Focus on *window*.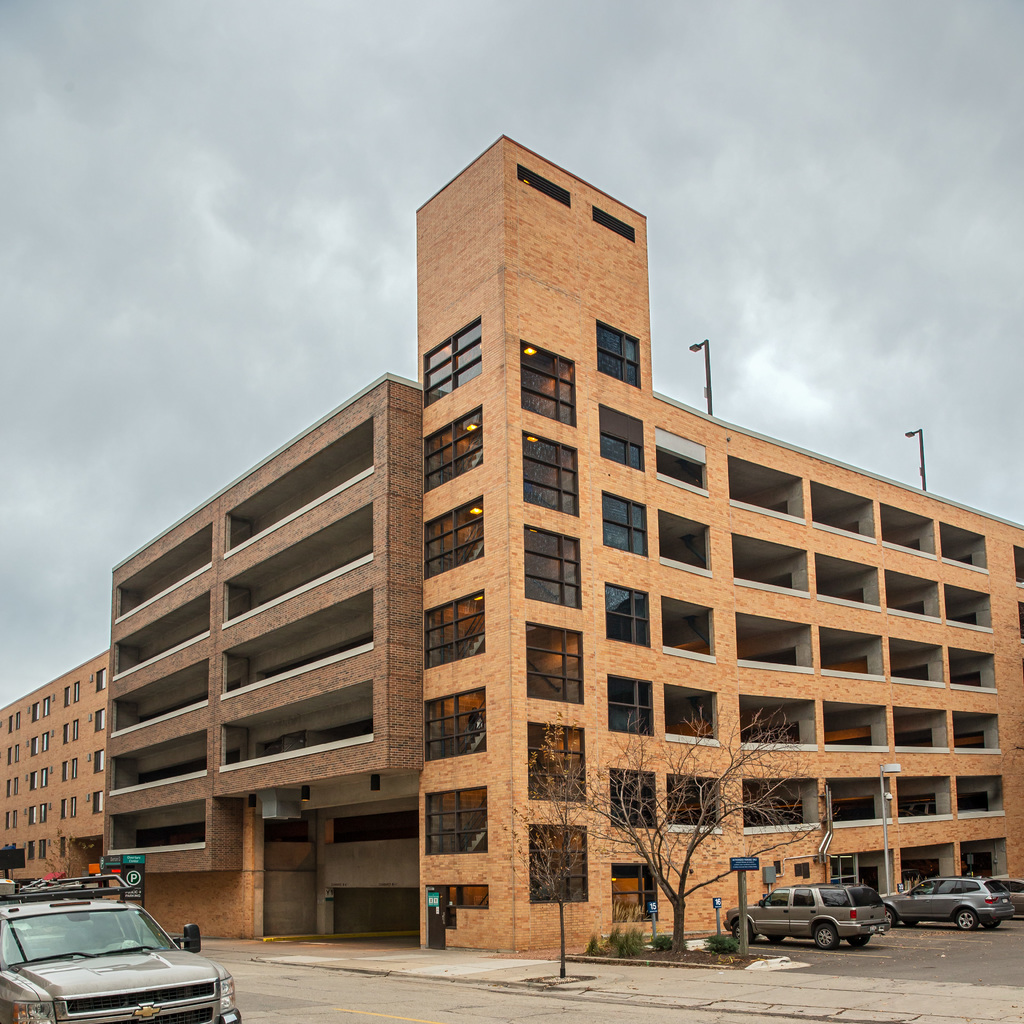
Focused at [x1=607, y1=674, x2=653, y2=737].
